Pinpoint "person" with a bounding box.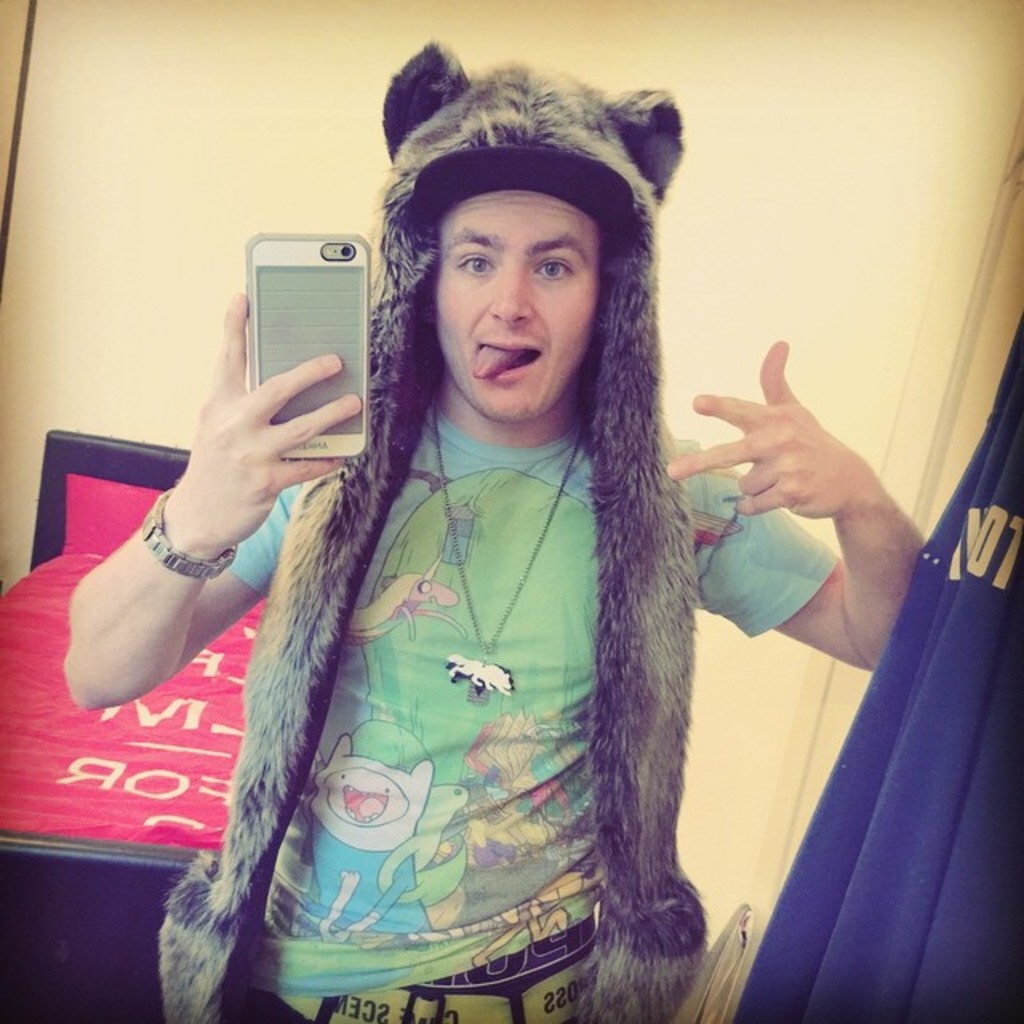
(x1=61, y1=35, x2=934, y2=1022).
